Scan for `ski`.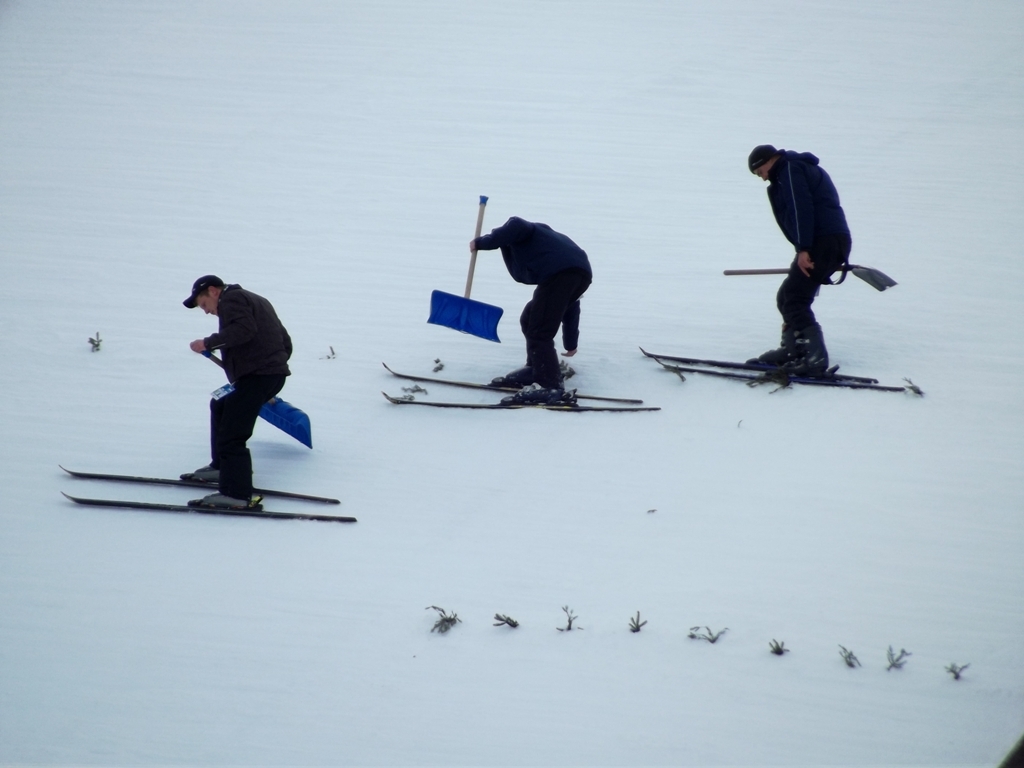
Scan result: (left=637, top=346, right=914, bottom=388).
